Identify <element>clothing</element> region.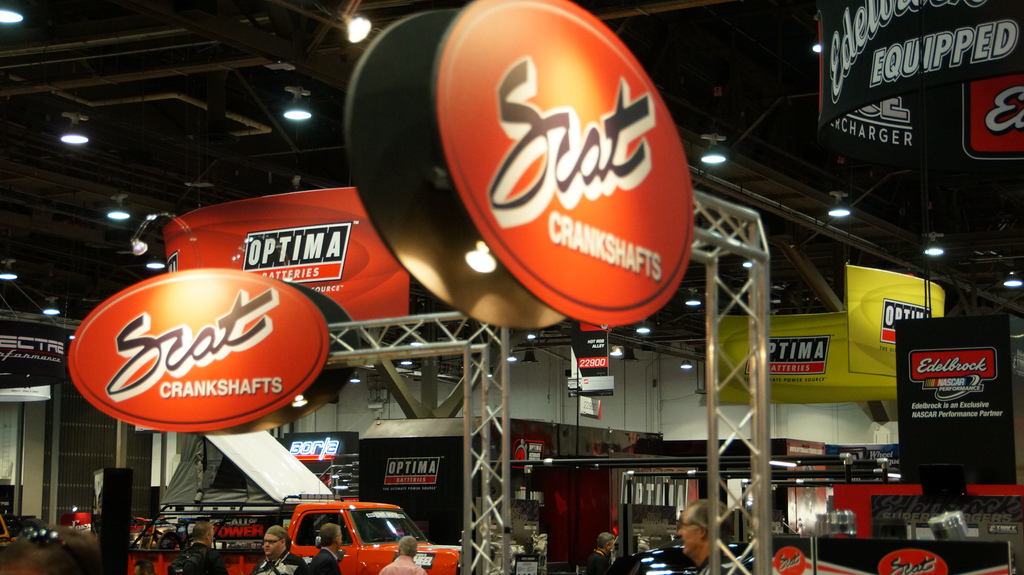
Region: (305, 547, 340, 574).
